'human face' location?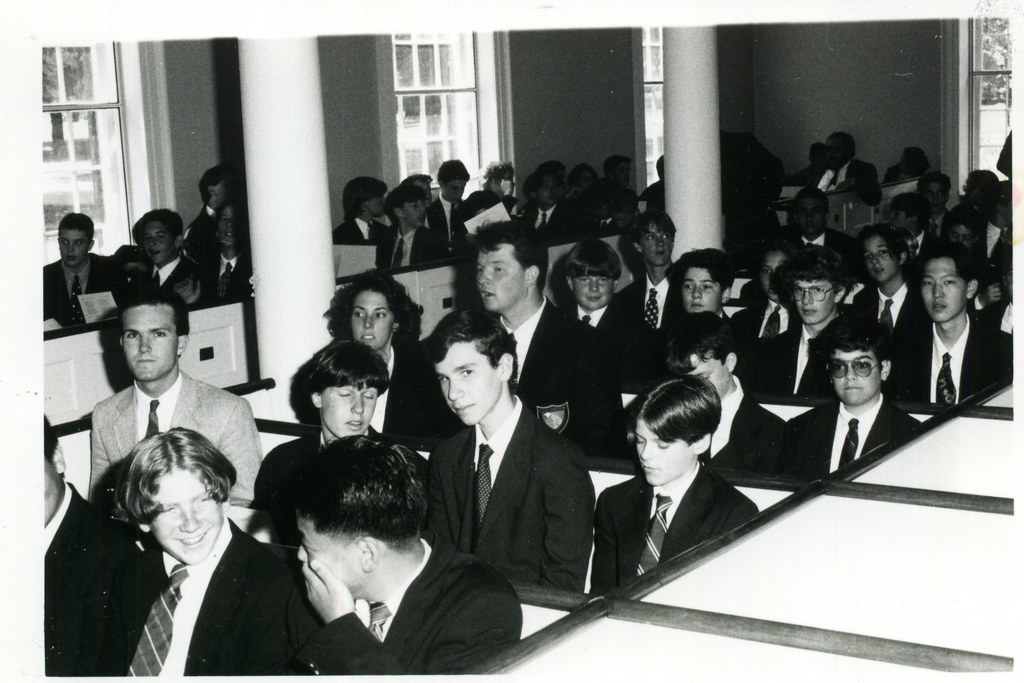
571, 273, 609, 309
